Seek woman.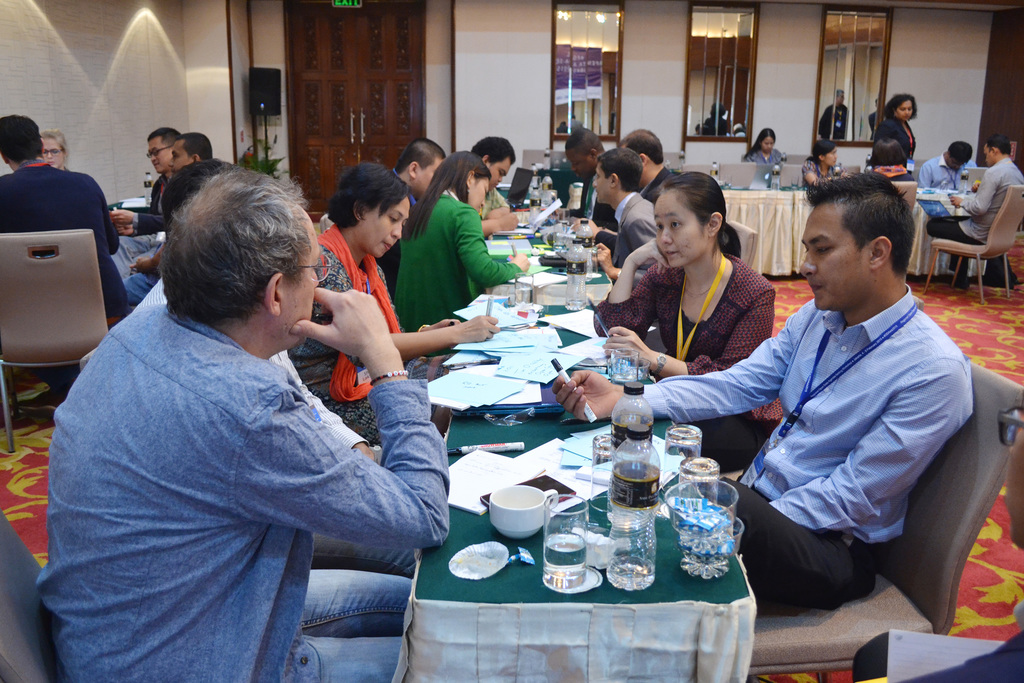
l=868, t=138, r=918, b=180.
